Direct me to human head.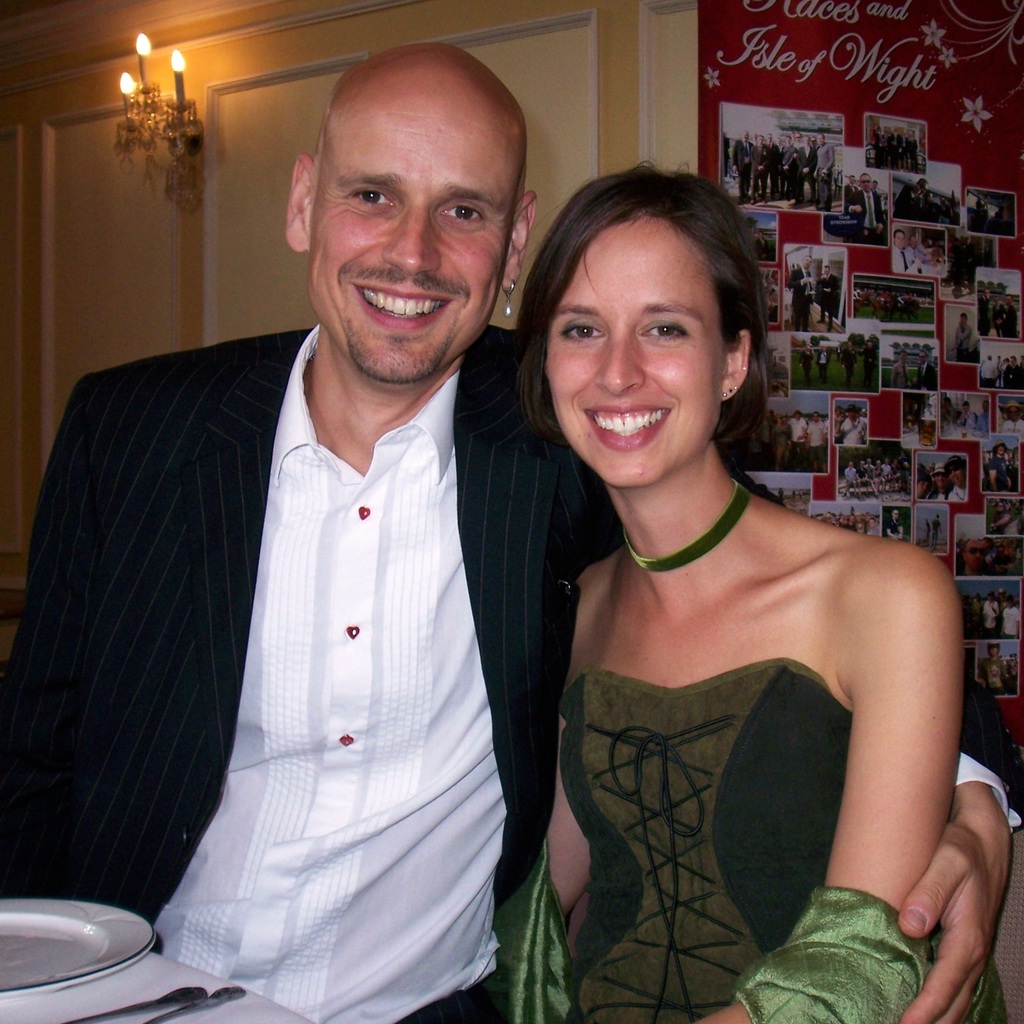
Direction: (x1=813, y1=412, x2=823, y2=421).
